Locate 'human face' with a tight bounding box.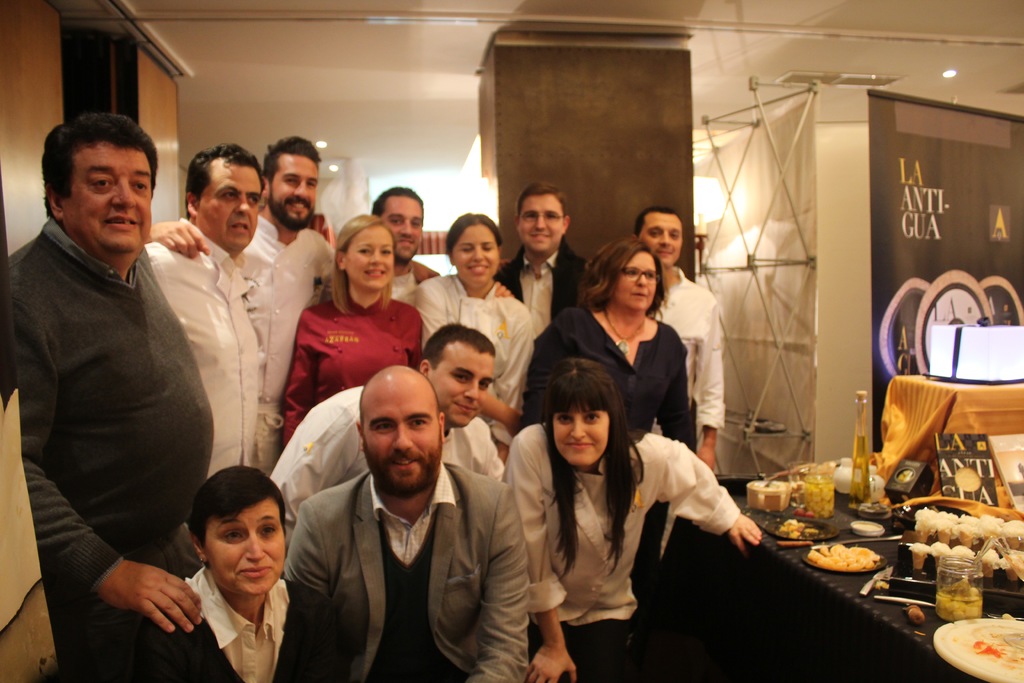
[left=67, top=140, right=156, bottom=254].
